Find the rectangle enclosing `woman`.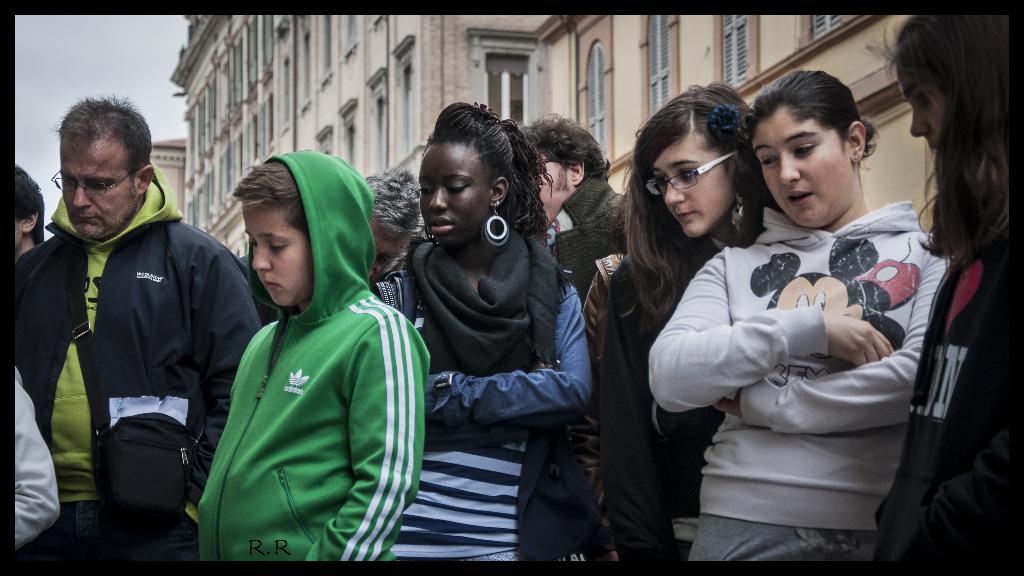
x1=867, y1=10, x2=1015, y2=564.
